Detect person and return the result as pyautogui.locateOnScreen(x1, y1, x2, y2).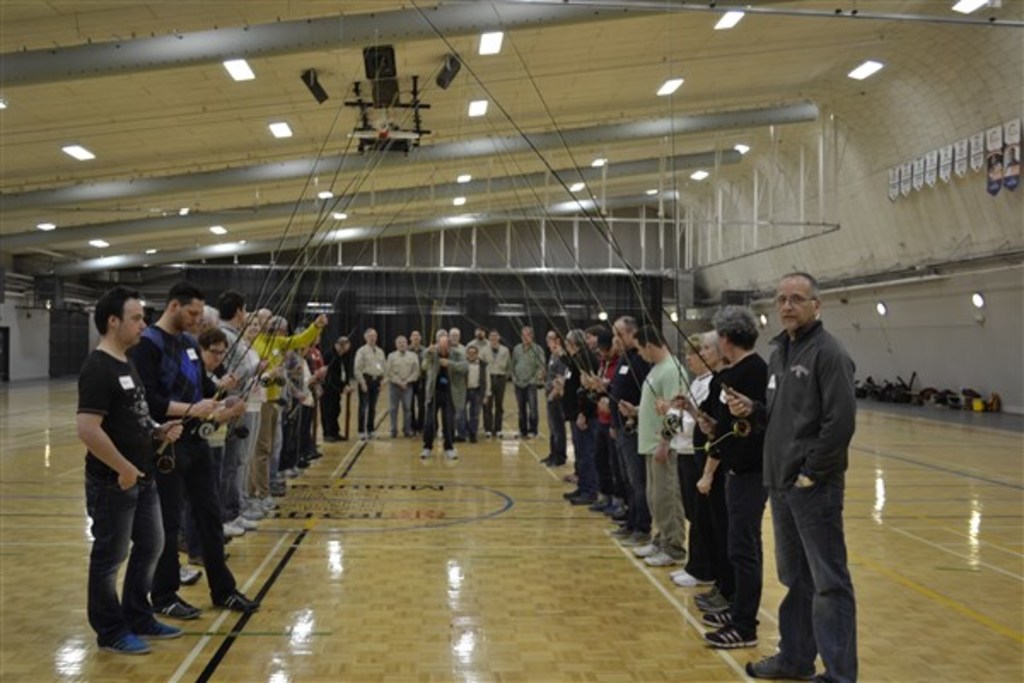
pyautogui.locateOnScreen(744, 271, 858, 681).
